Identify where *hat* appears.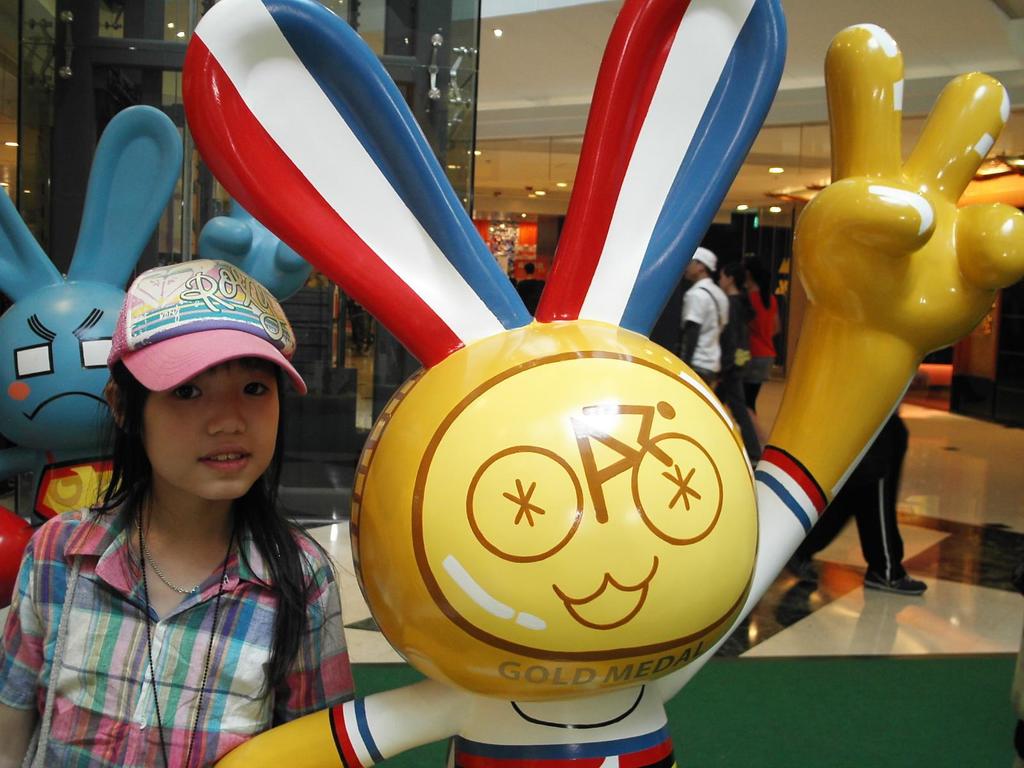
Appears at x1=109 y1=260 x2=308 y2=397.
